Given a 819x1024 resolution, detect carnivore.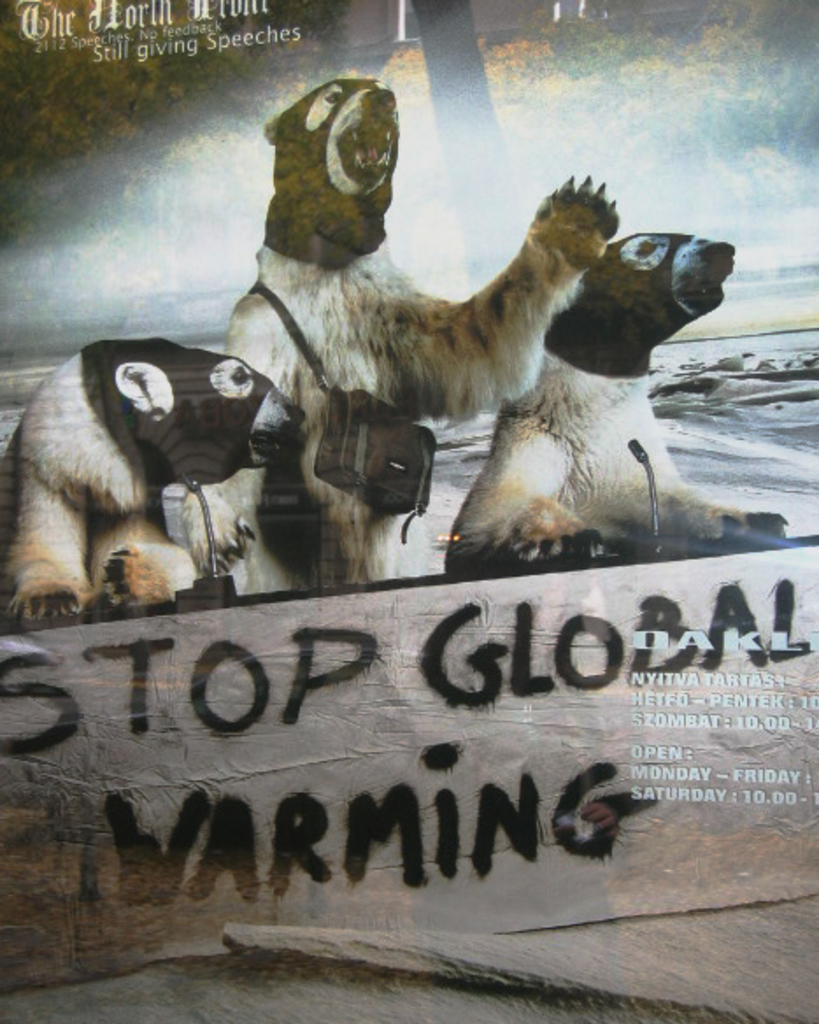
Rect(0, 298, 310, 607).
